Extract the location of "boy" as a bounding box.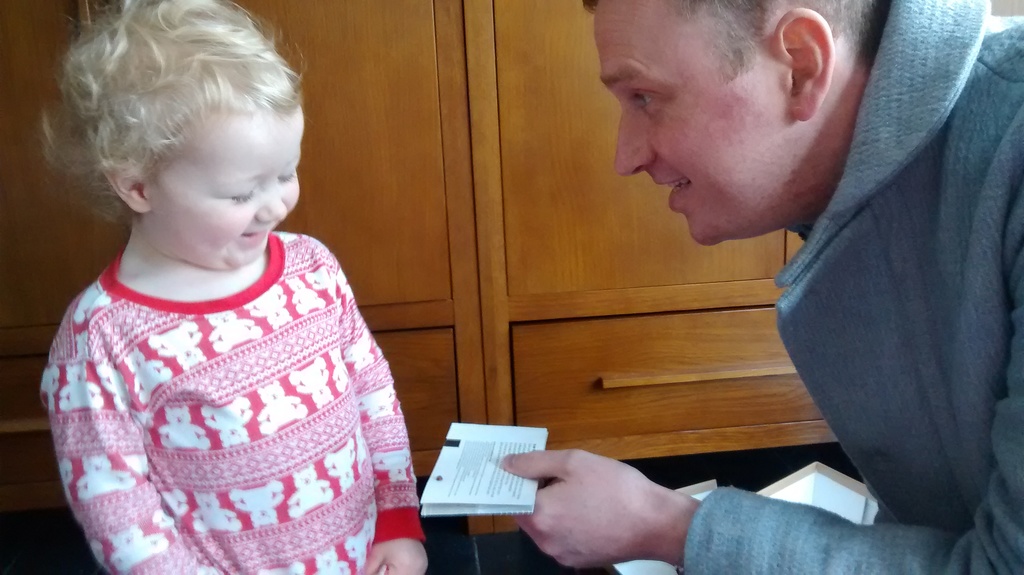
locate(36, 31, 403, 563).
